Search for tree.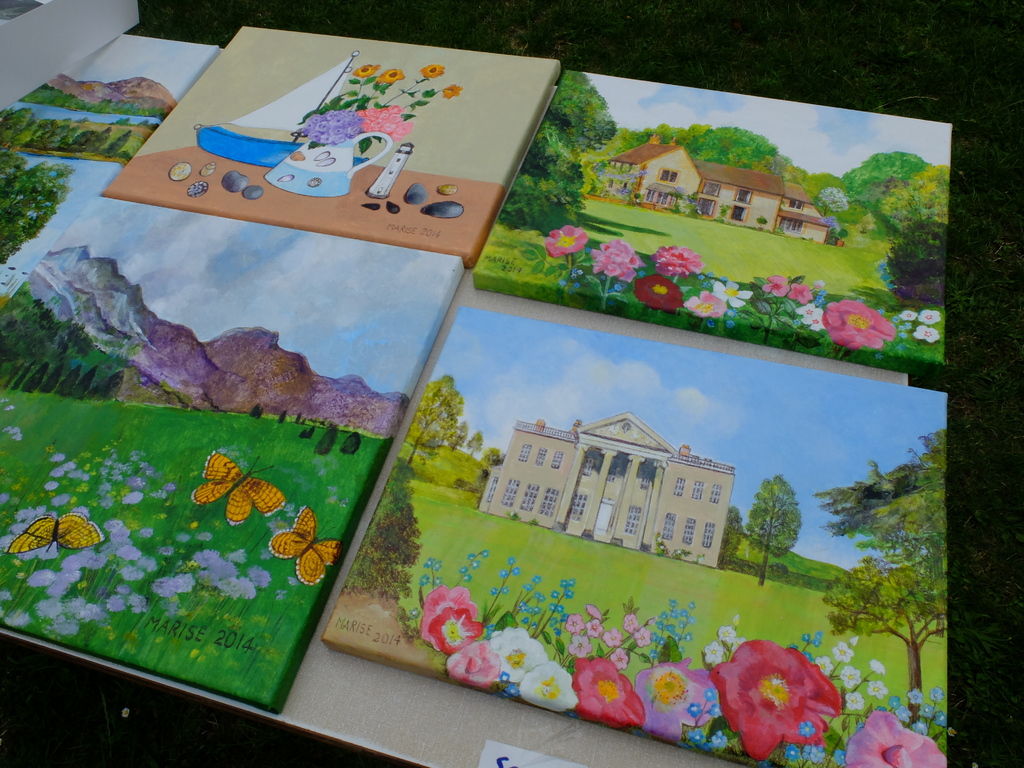
Found at <bbox>747, 474, 800, 589</bbox>.
